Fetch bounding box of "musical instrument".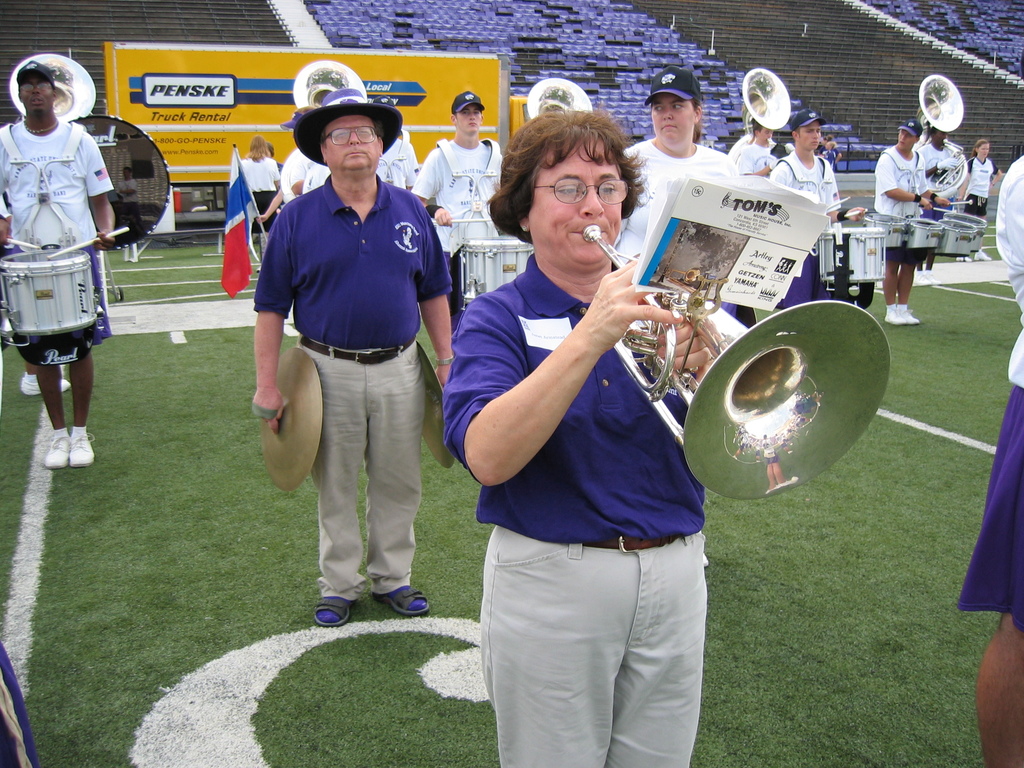
Bbox: 810 225 884 295.
